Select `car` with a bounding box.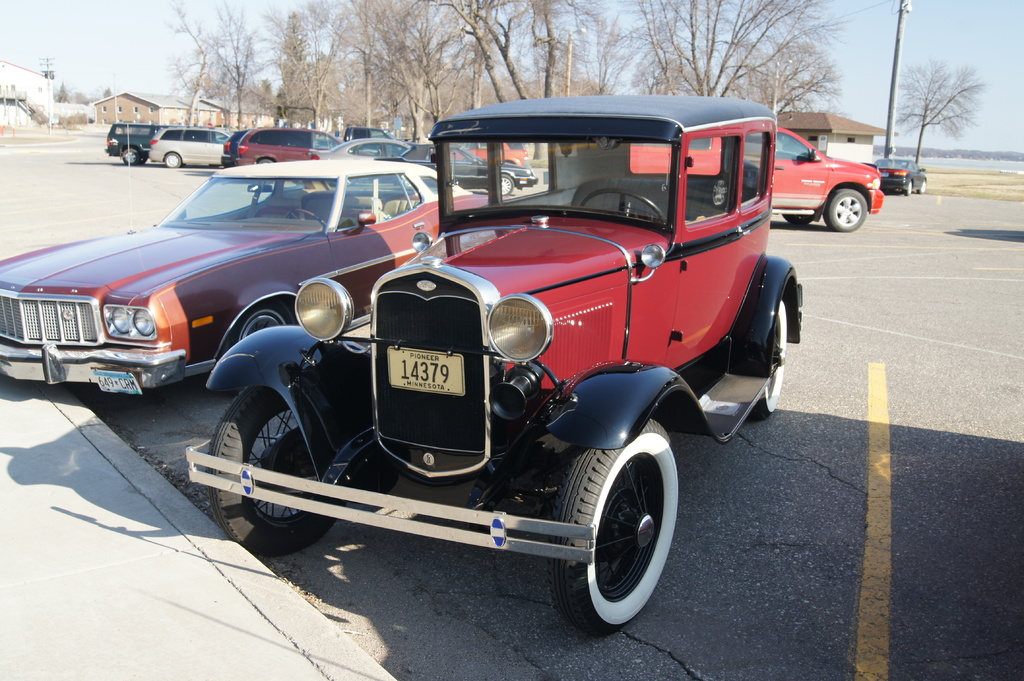
locate(1, 154, 497, 402).
